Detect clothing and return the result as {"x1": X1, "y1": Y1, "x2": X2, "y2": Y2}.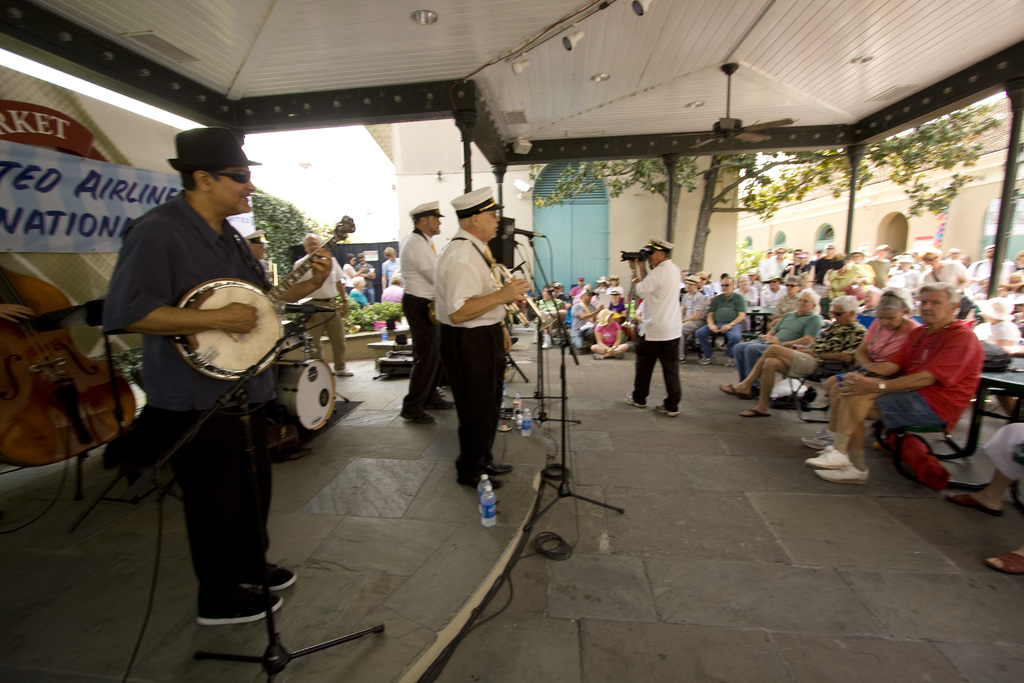
{"x1": 379, "y1": 283, "x2": 403, "y2": 303}.
